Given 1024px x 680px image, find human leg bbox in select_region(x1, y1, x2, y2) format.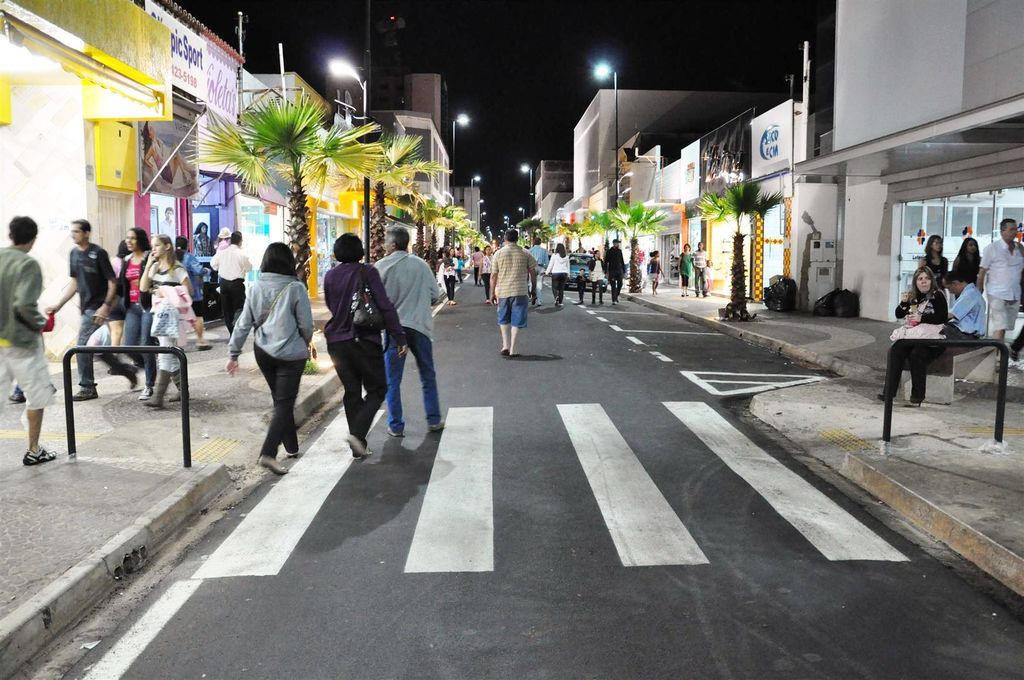
select_region(255, 343, 298, 455).
